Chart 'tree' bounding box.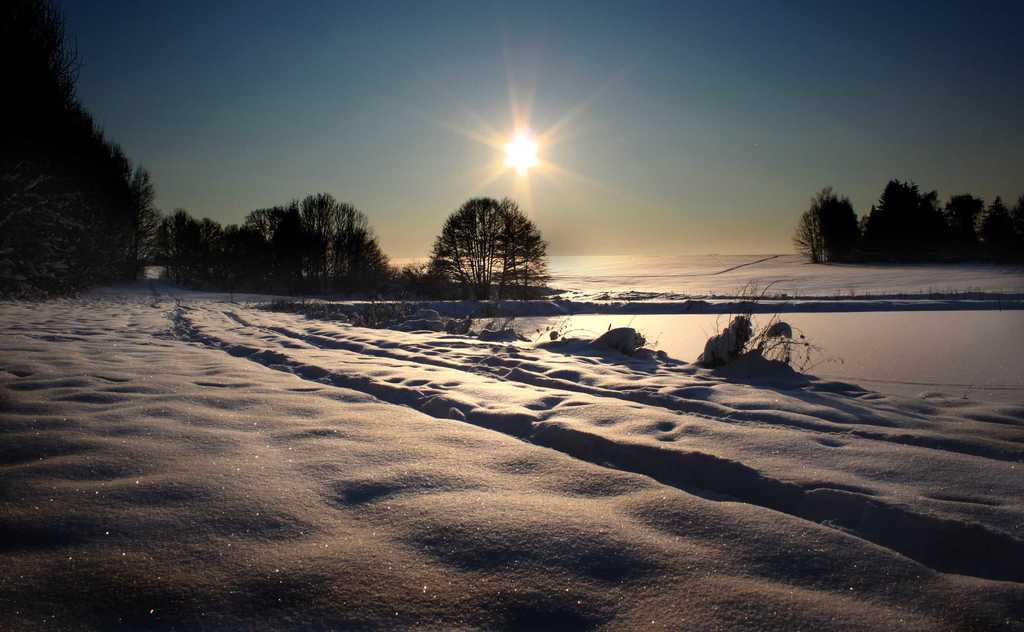
Charted: 985 195 1023 267.
